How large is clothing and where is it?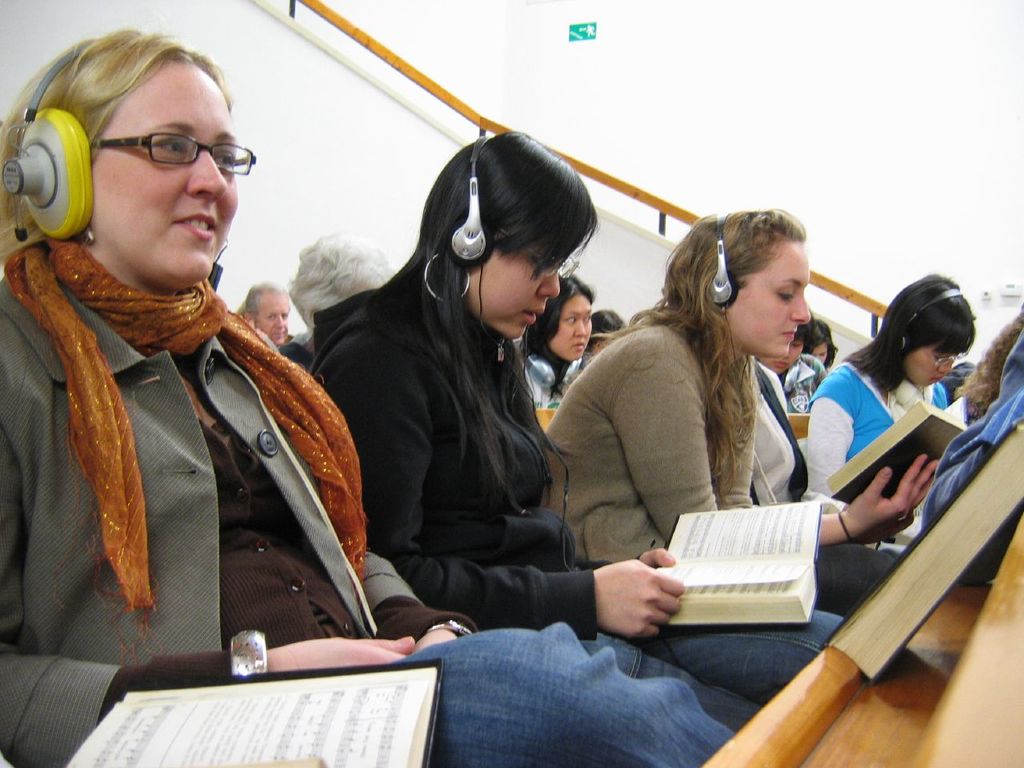
Bounding box: Rect(530, 318, 776, 633).
